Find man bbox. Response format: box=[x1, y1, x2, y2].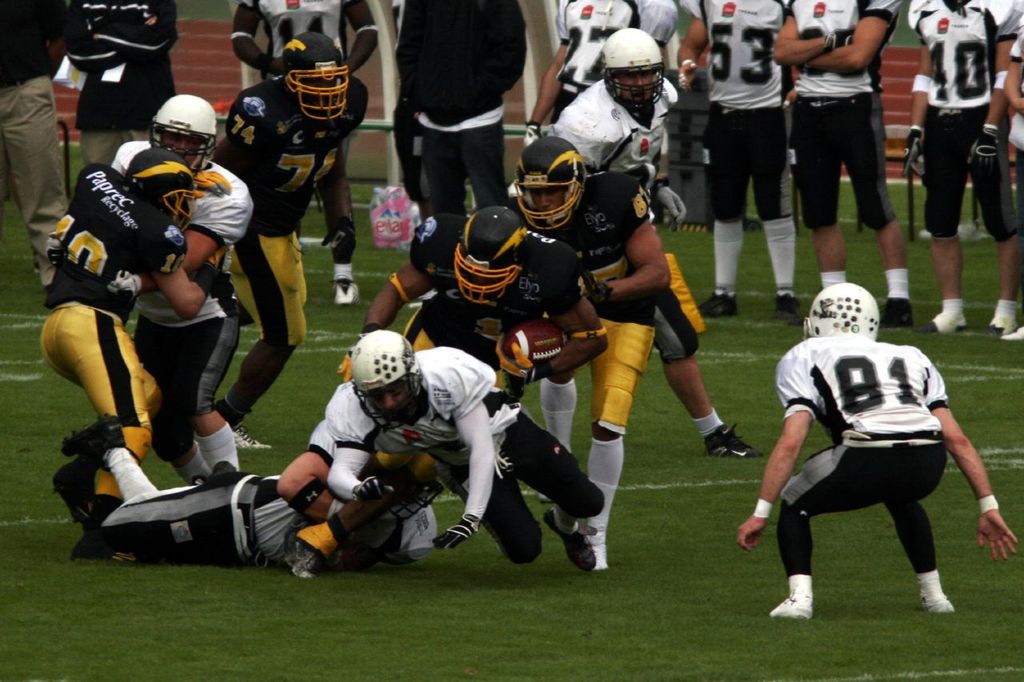
box=[774, 0, 904, 326].
